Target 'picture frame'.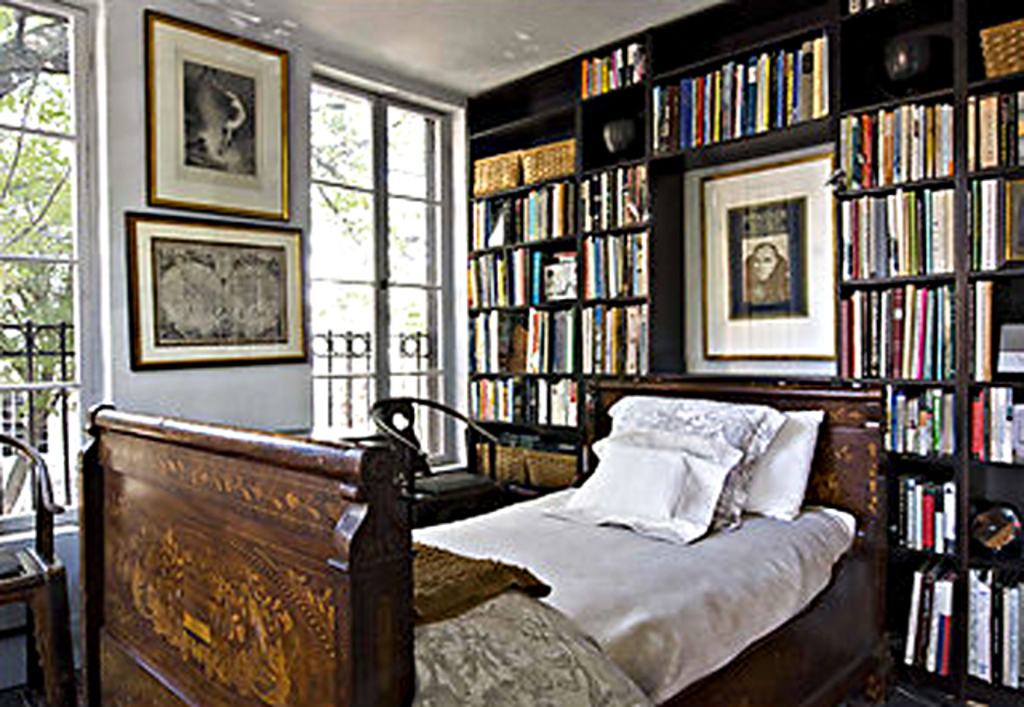
Target region: bbox(122, 208, 310, 373).
